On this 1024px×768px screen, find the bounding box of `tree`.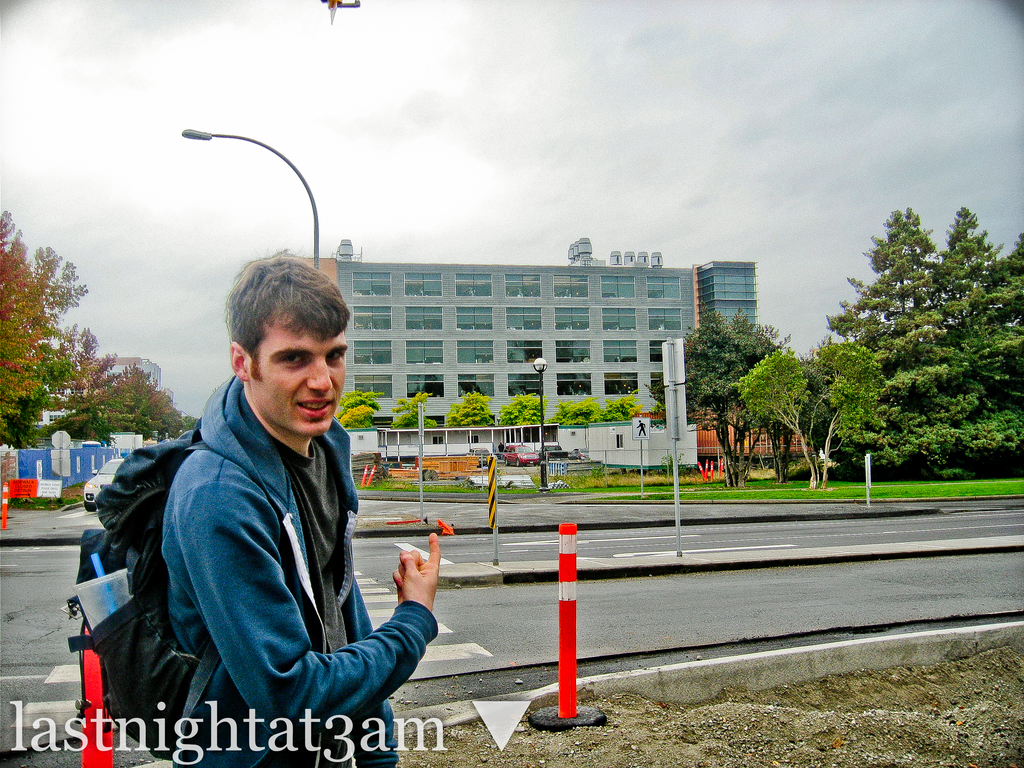
Bounding box: x1=387 y1=387 x2=440 y2=430.
